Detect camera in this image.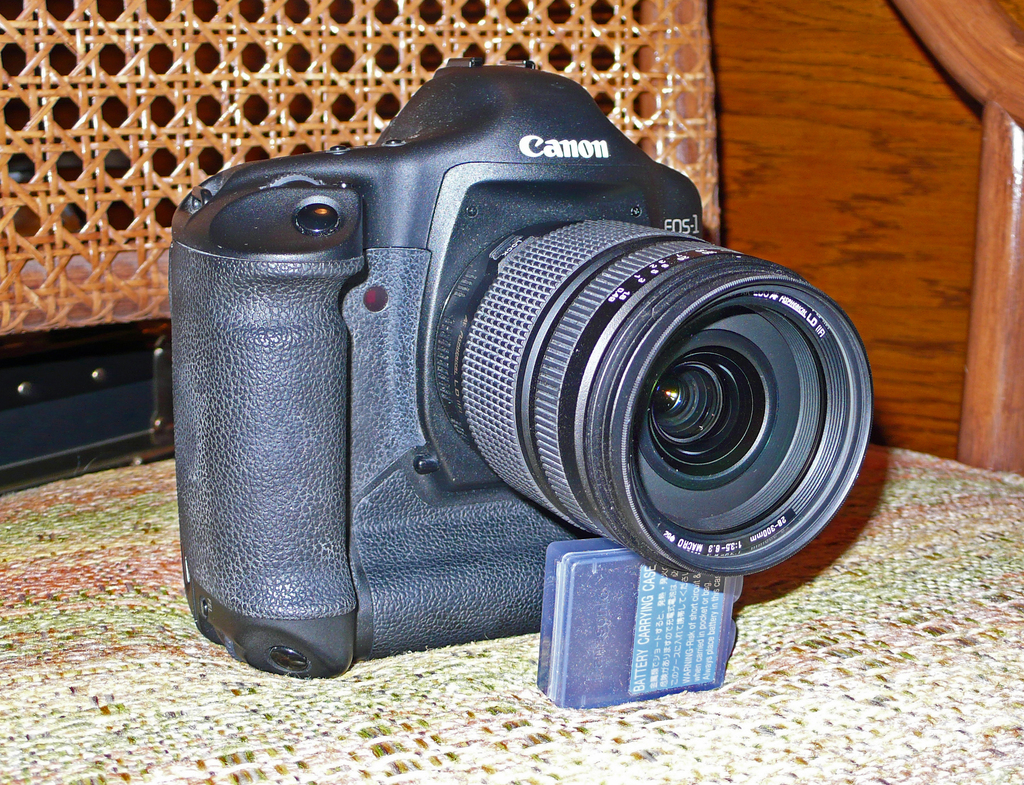
Detection: 159,49,836,688.
